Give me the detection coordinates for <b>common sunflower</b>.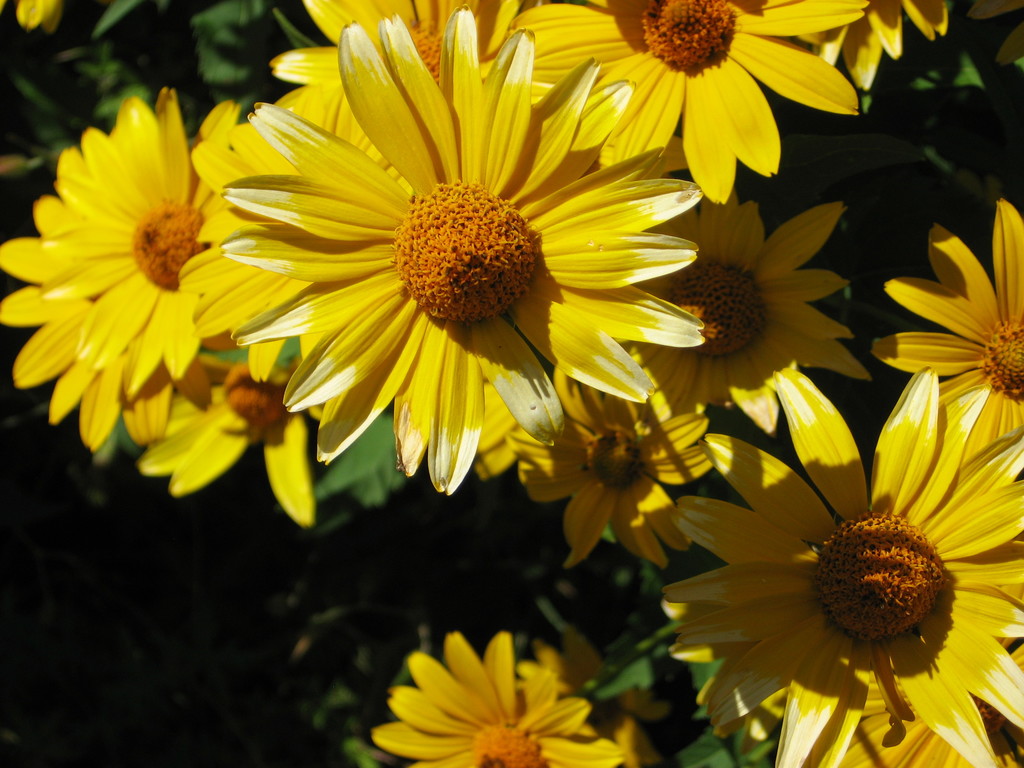
662 365 1023 767.
